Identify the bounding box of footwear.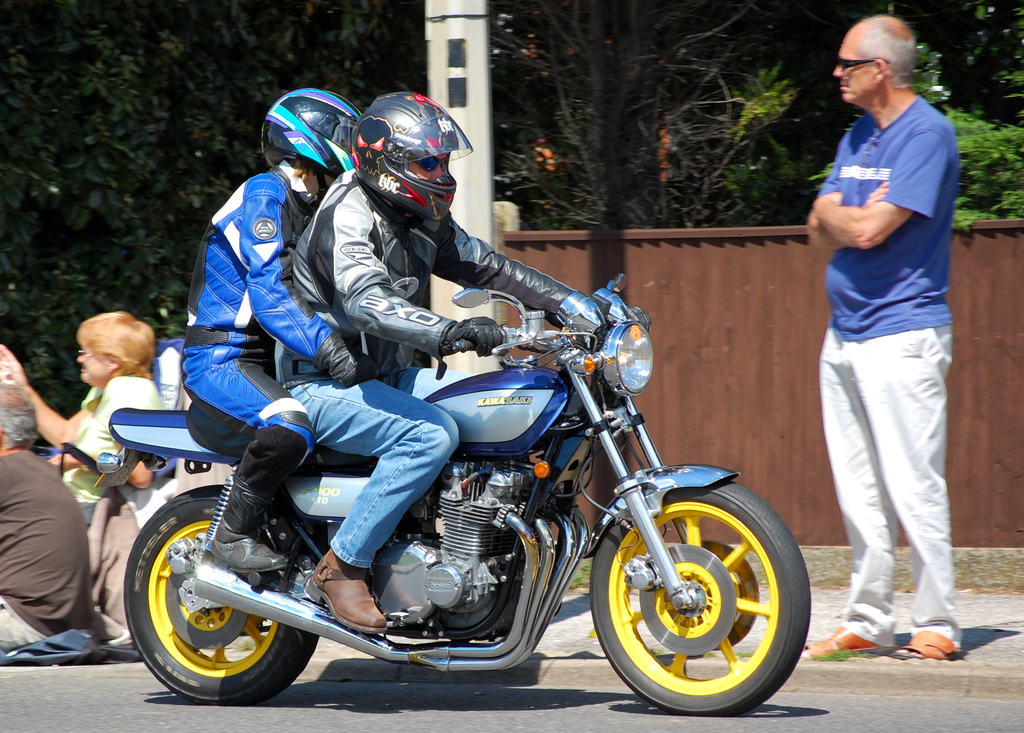
{"x1": 895, "y1": 626, "x2": 972, "y2": 663}.
